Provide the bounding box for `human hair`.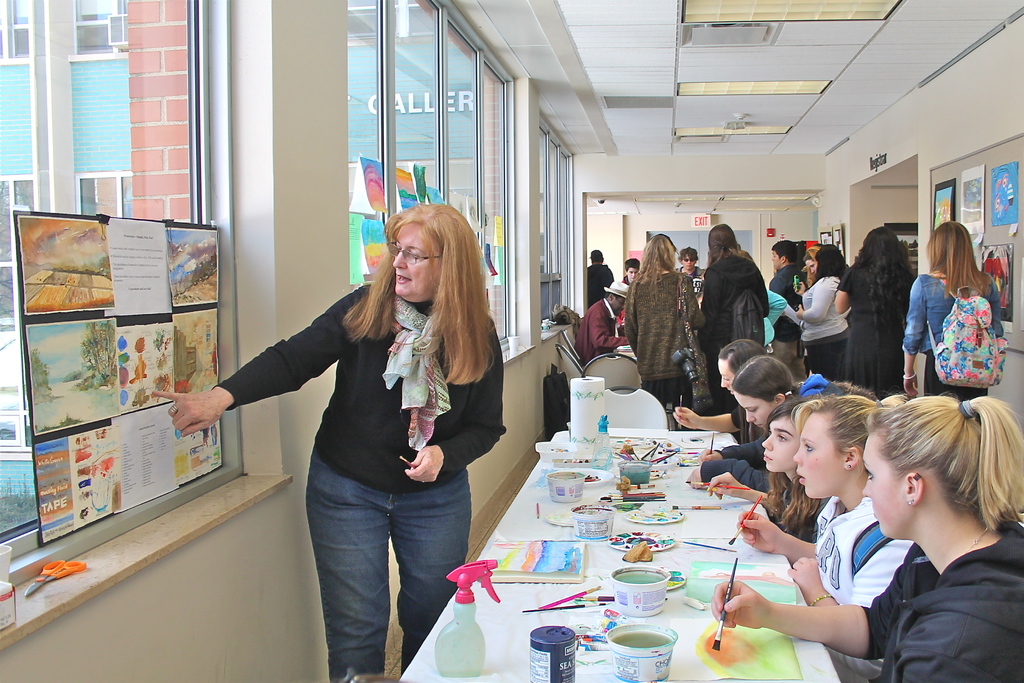
crop(730, 354, 796, 403).
